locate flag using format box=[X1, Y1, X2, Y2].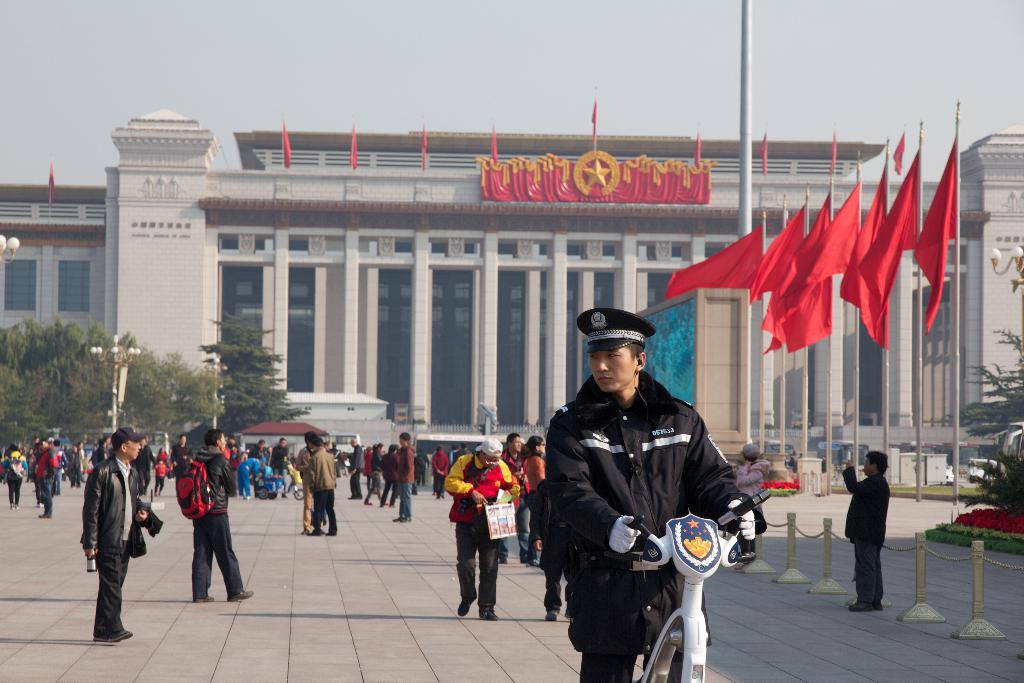
box=[487, 124, 502, 164].
